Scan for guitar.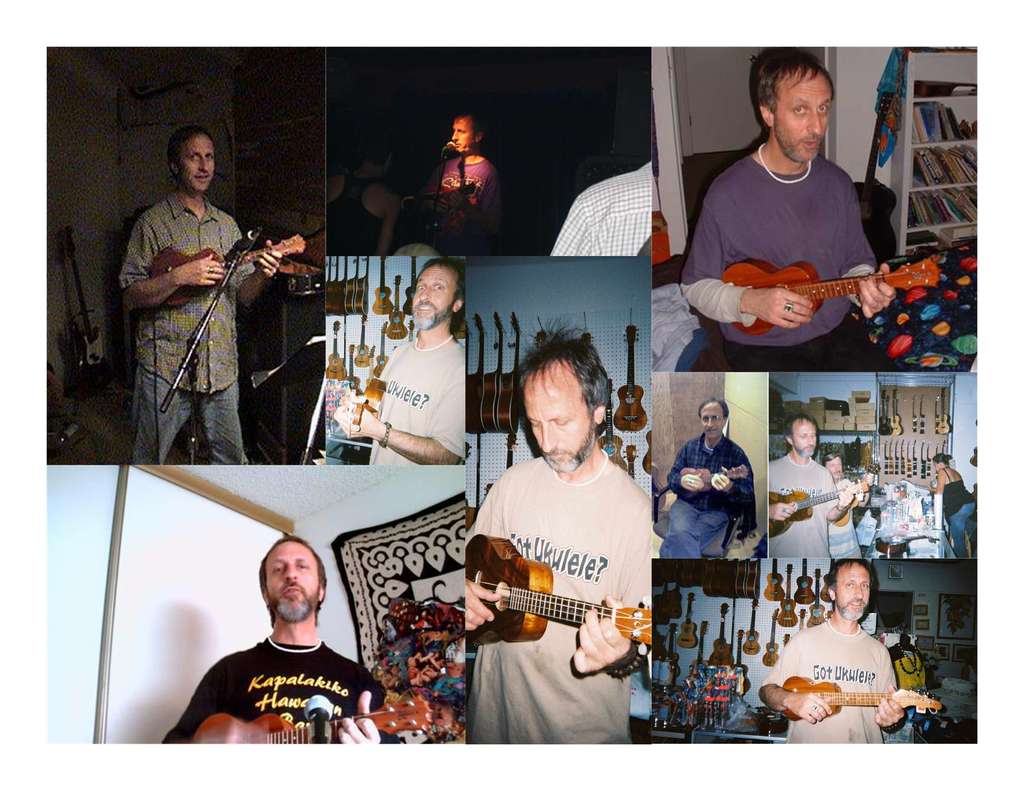
Scan result: bbox(470, 316, 484, 439).
